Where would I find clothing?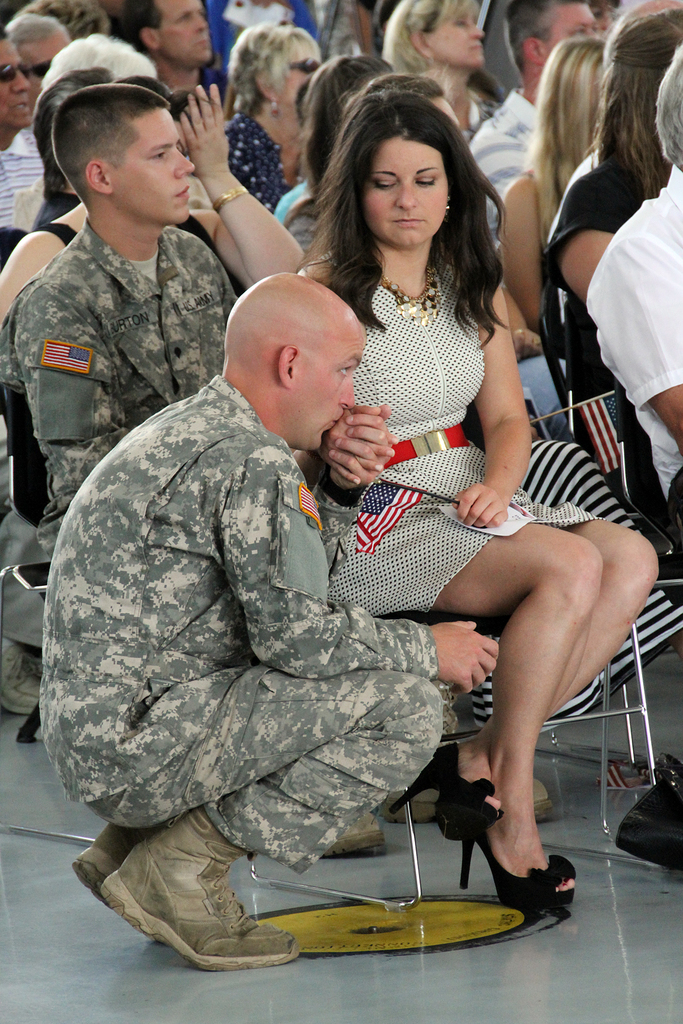
At <bbox>222, 106, 278, 214</bbox>.
